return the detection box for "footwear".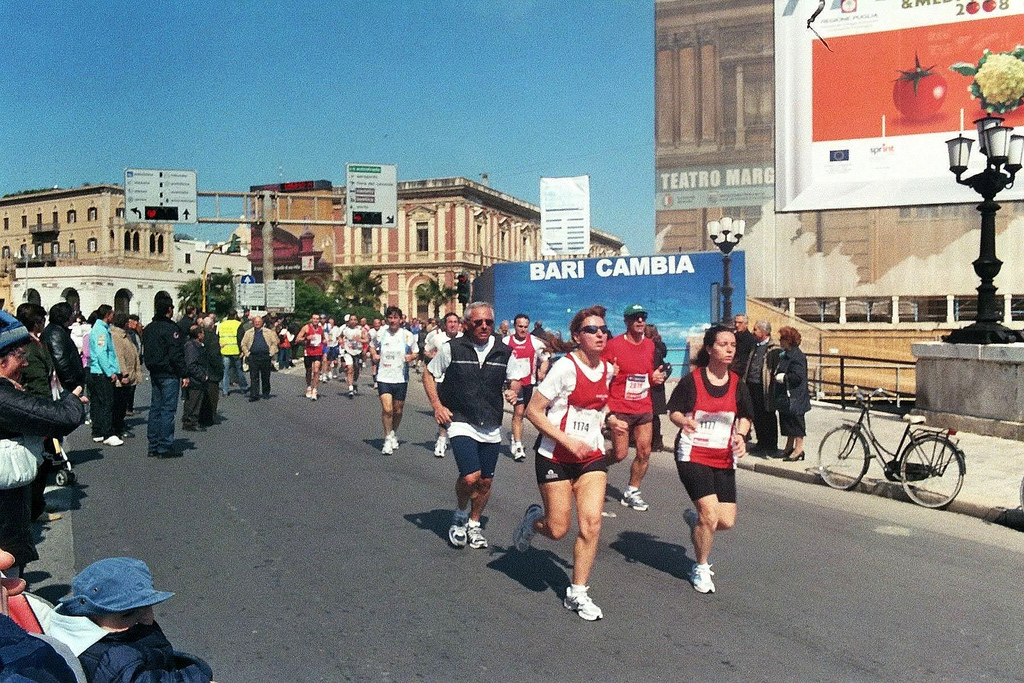
[447,516,466,548].
